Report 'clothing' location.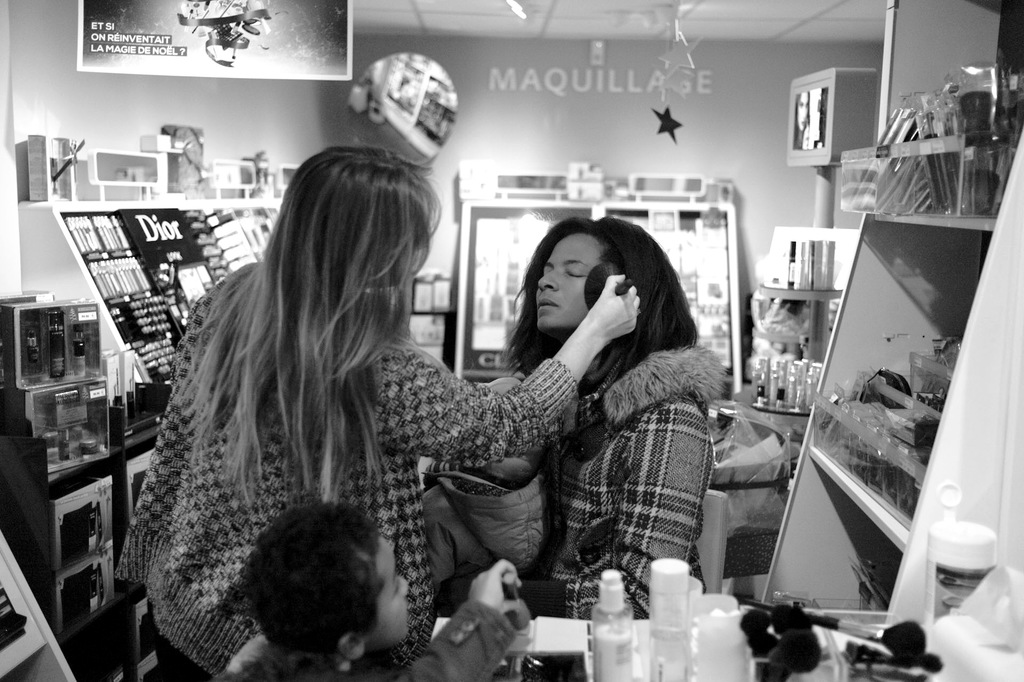
Report: (x1=216, y1=596, x2=518, y2=681).
